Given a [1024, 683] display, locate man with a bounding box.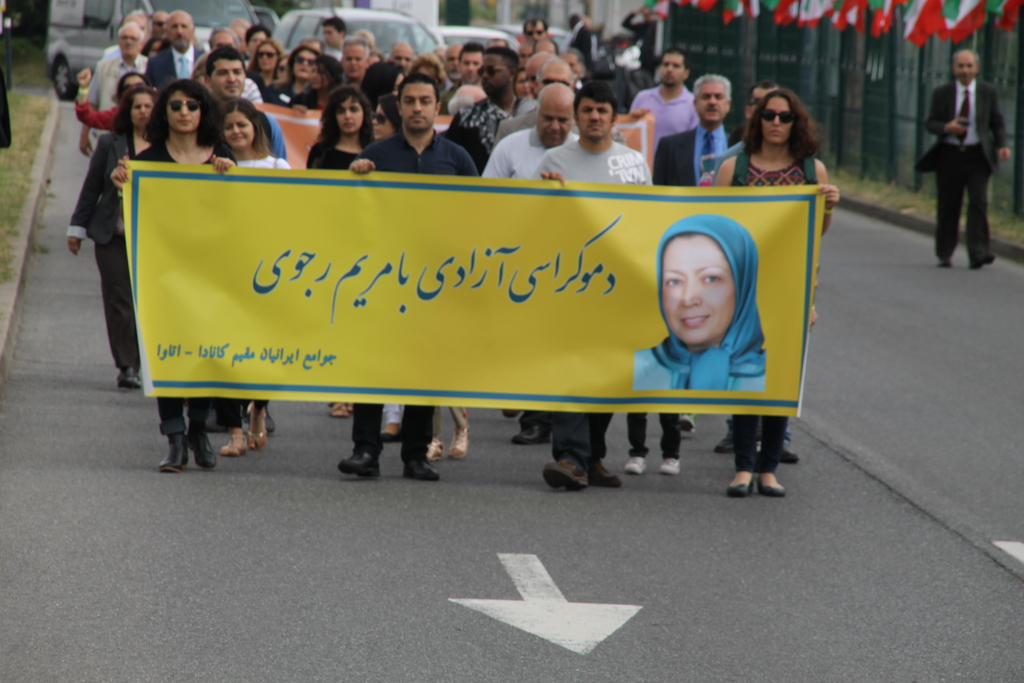
Located: left=480, top=80, right=589, bottom=449.
